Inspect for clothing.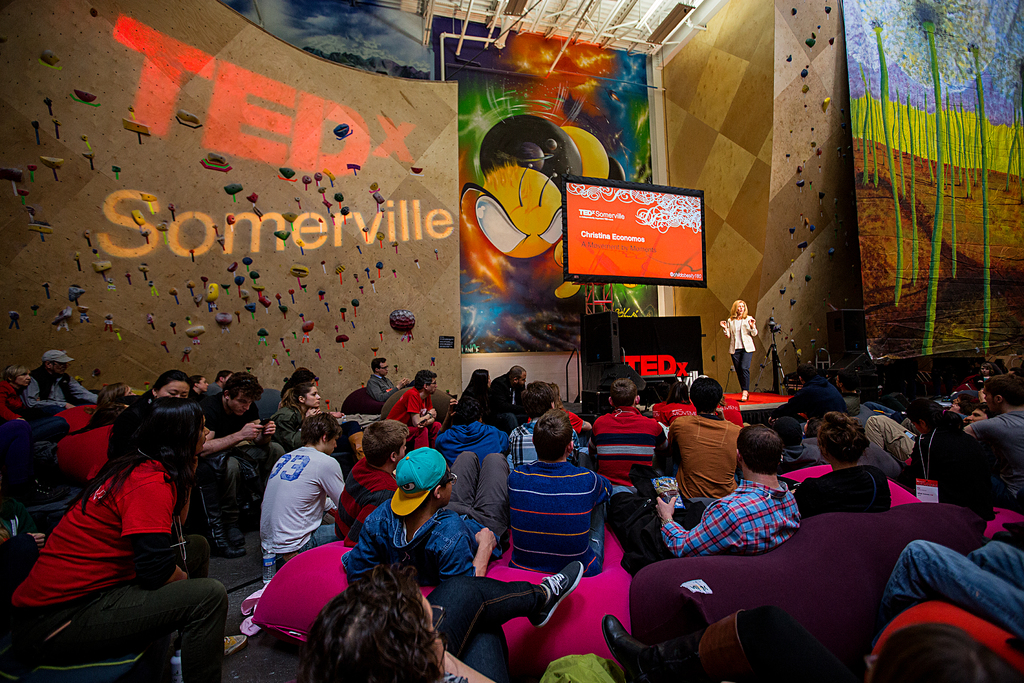
Inspection: 768 377 845 419.
